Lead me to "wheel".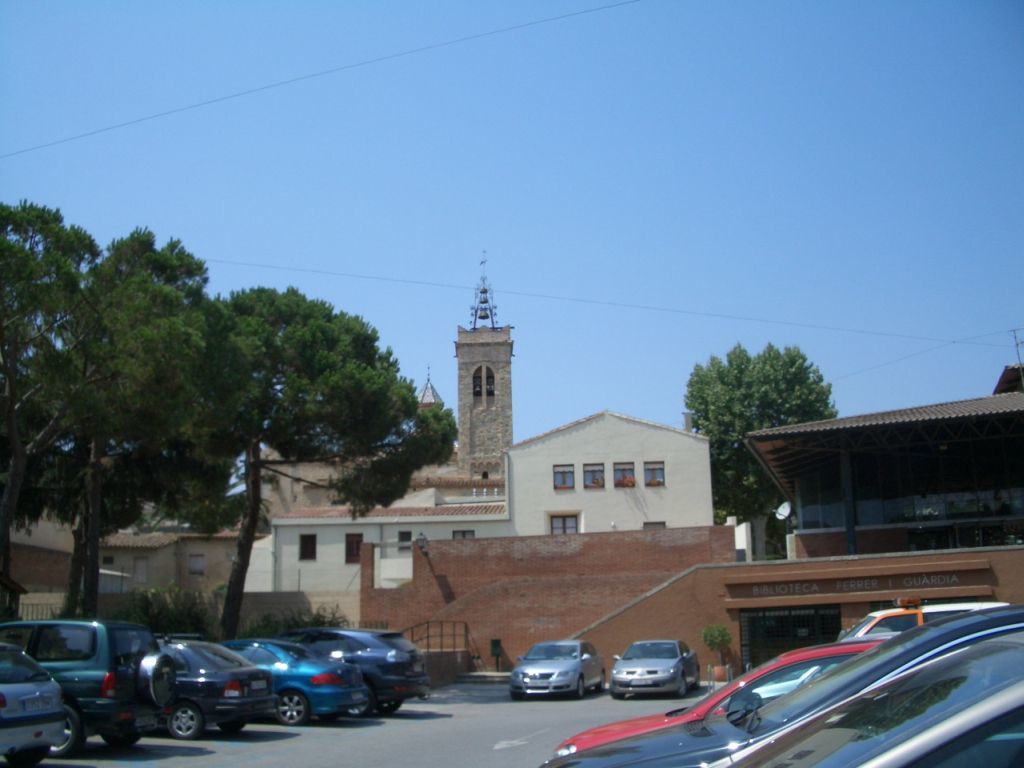
Lead to region(673, 675, 686, 694).
